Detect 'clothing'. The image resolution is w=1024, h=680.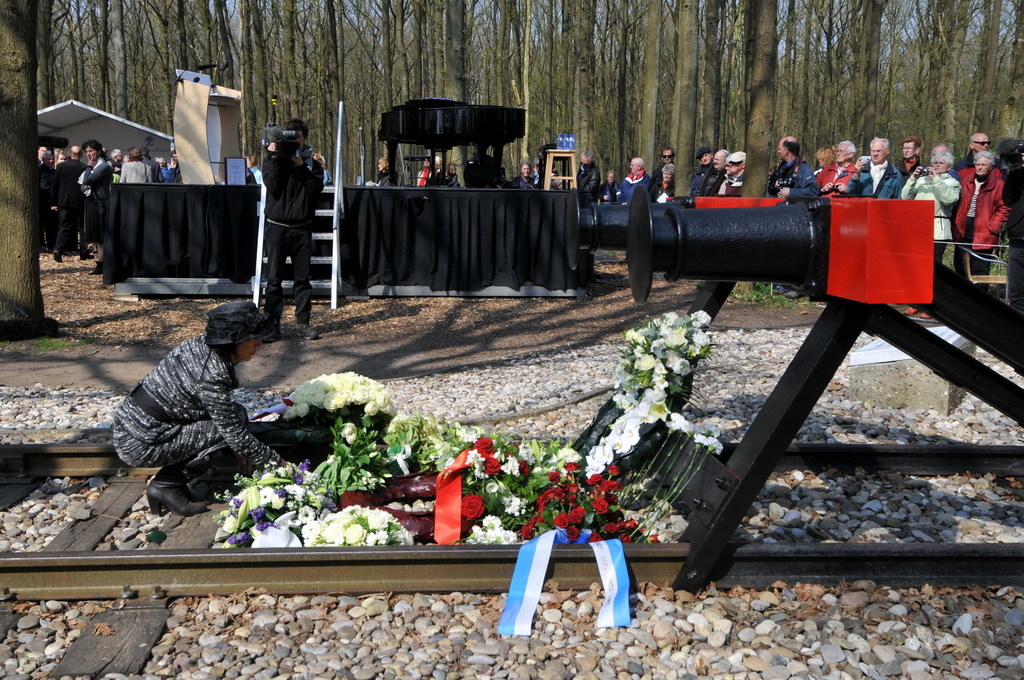
bbox=(77, 156, 110, 251).
